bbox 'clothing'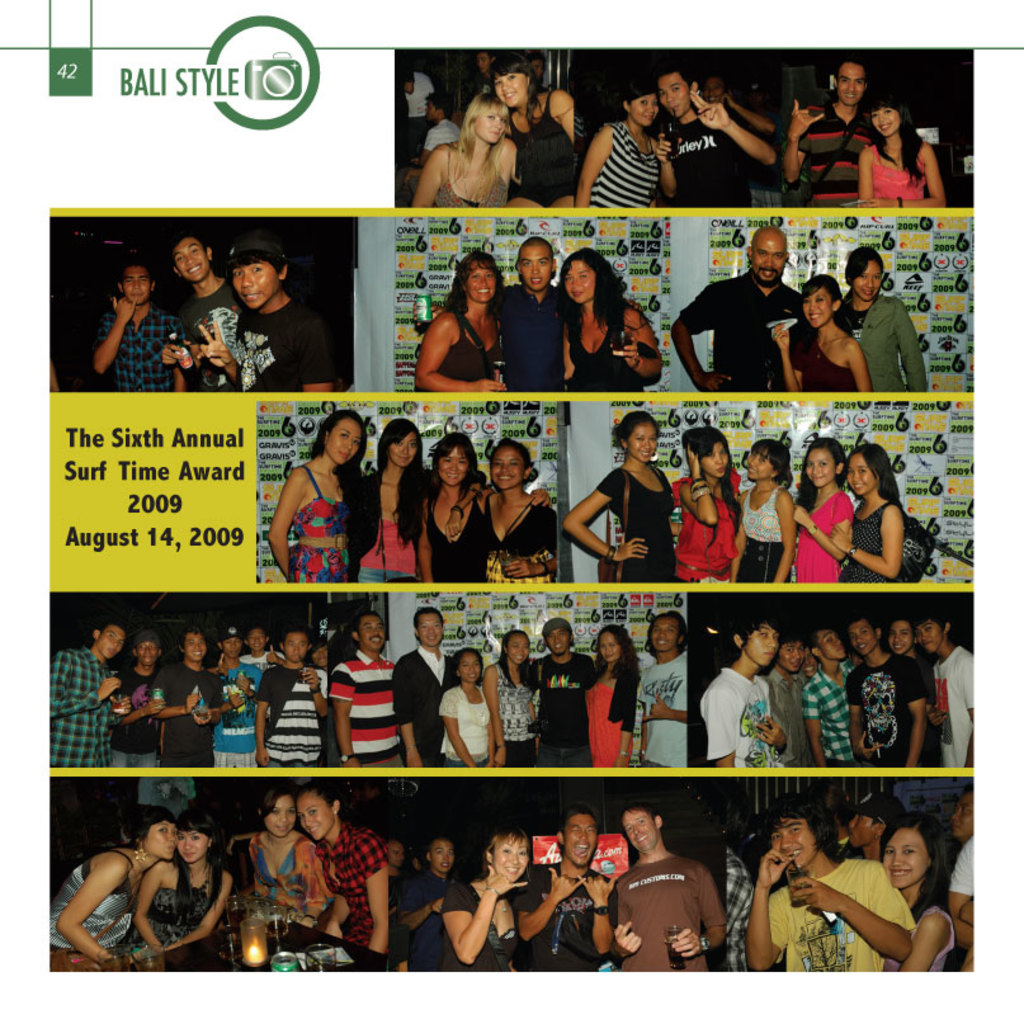
box(110, 664, 161, 766)
